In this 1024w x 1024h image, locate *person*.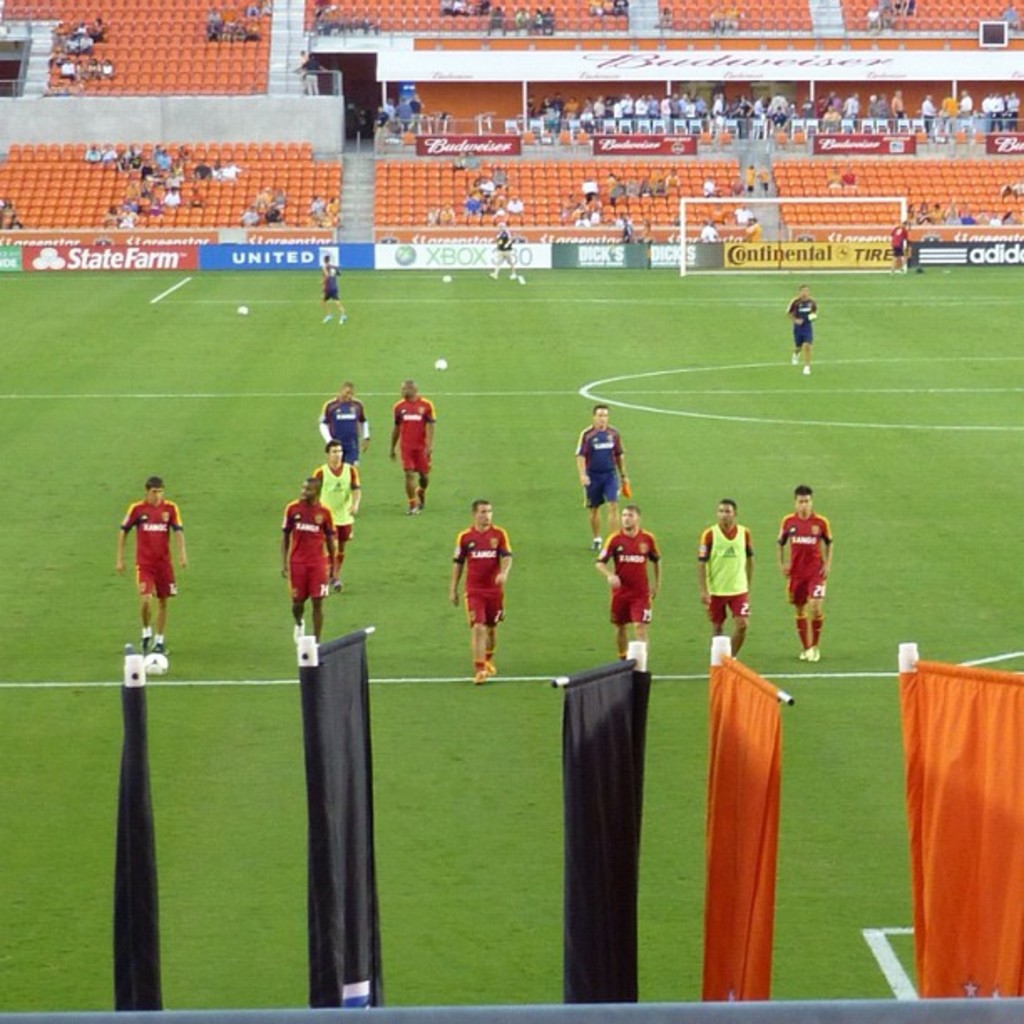
Bounding box: rect(778, 475, 837, 668).
